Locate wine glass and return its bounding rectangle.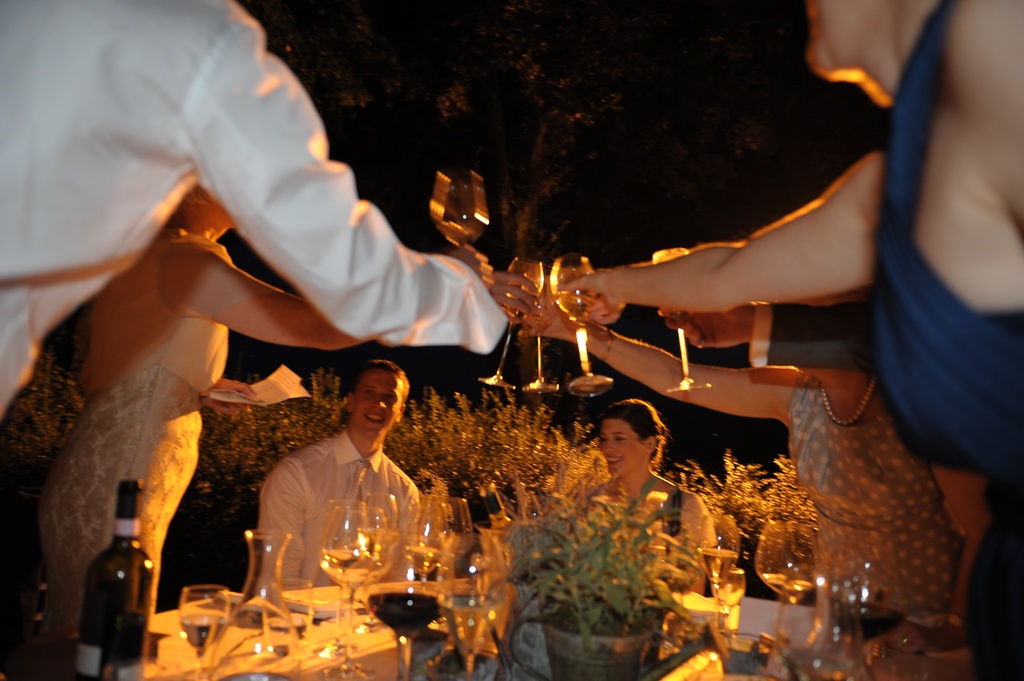
left=428, top=173, right=486, bottom=247.
